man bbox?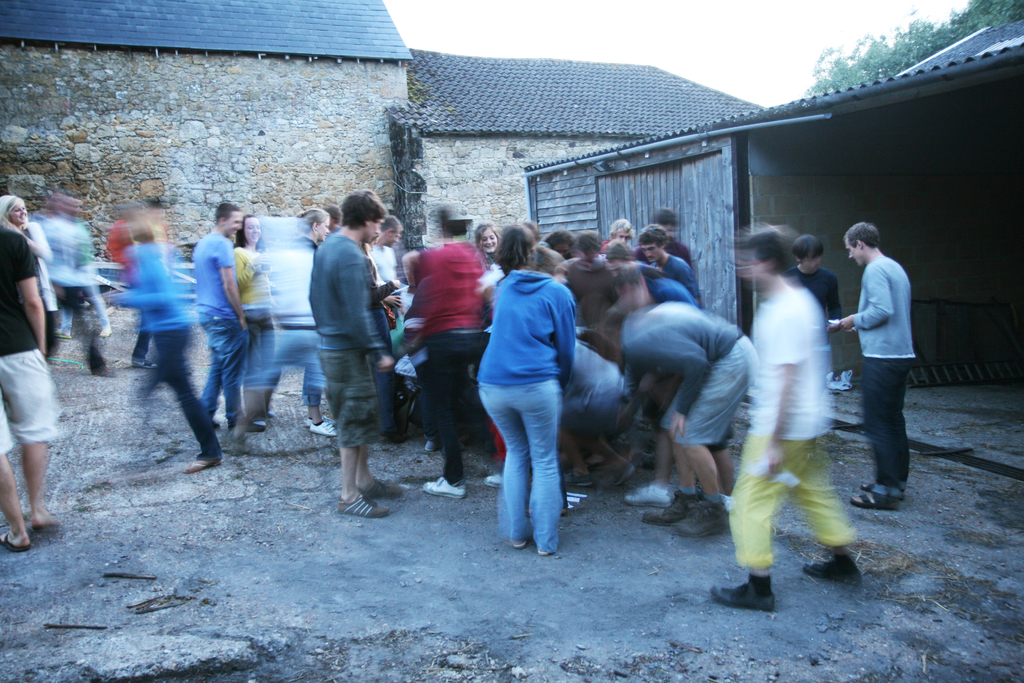
box(196, 204, 268, 433)
